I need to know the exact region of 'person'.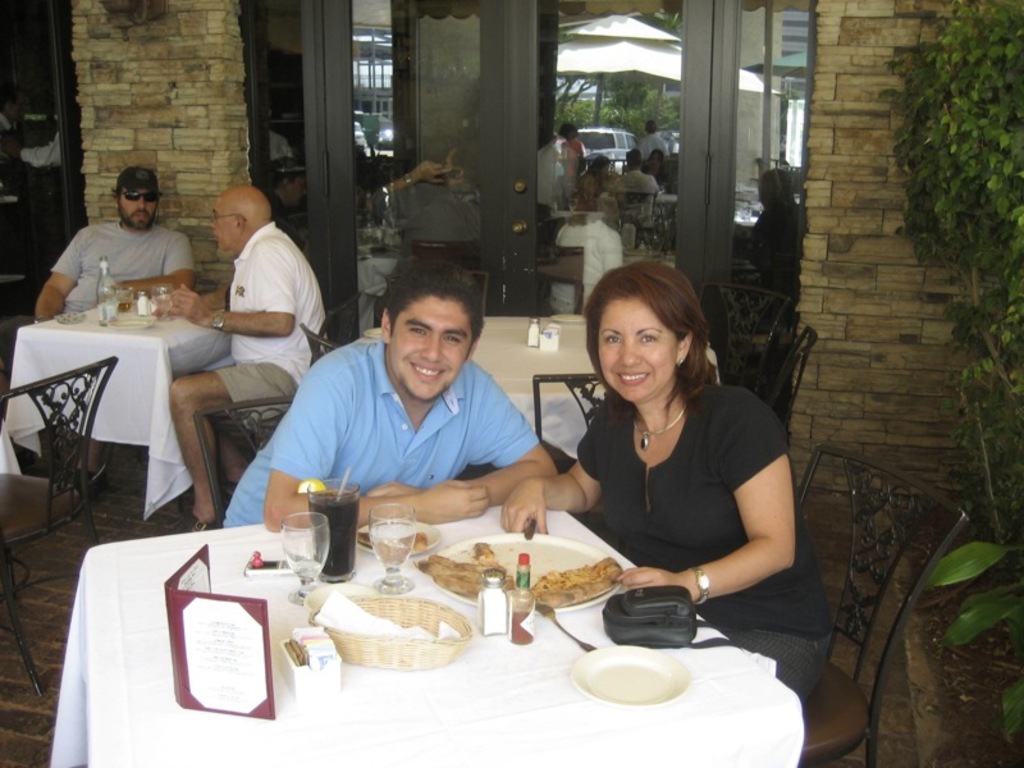
Region: locate(169, 182, 330, 535).
